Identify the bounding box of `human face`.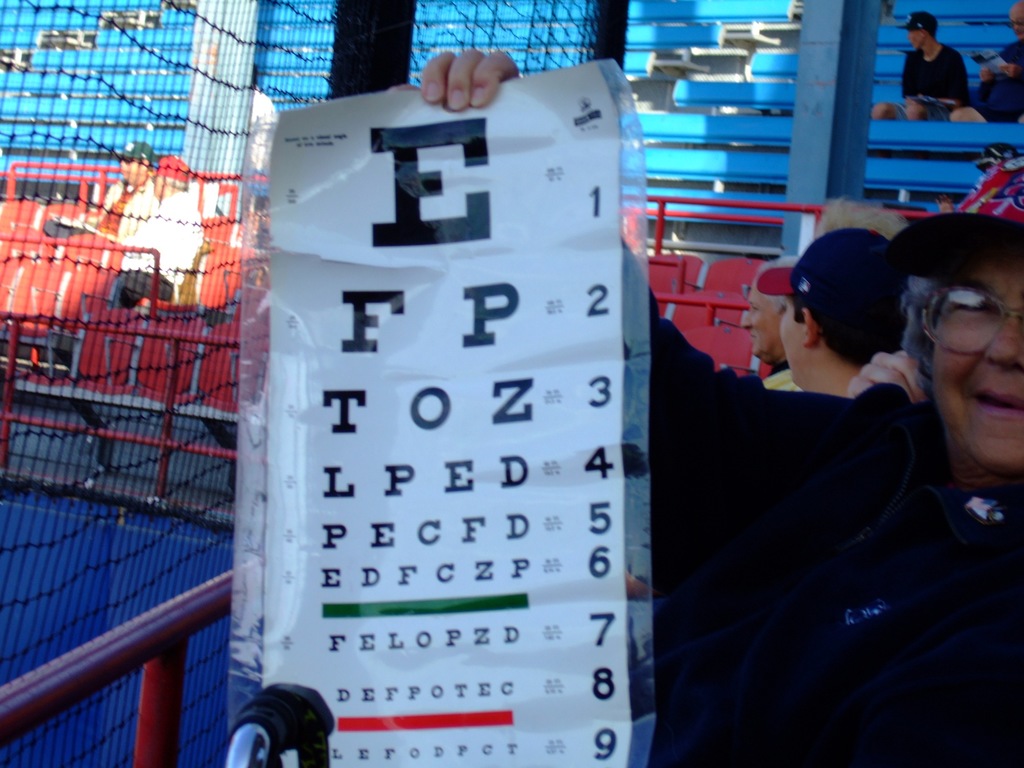
crop(781, 303, 805, 388).
